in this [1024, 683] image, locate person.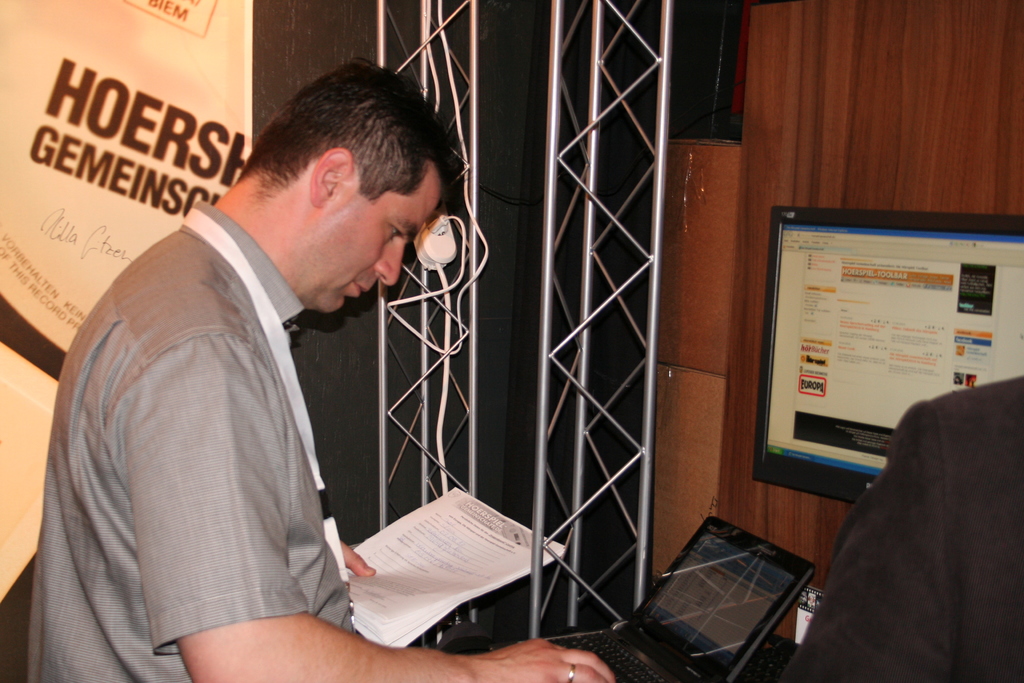
Bounding box: Rect(774, 367, 1023, 682).
